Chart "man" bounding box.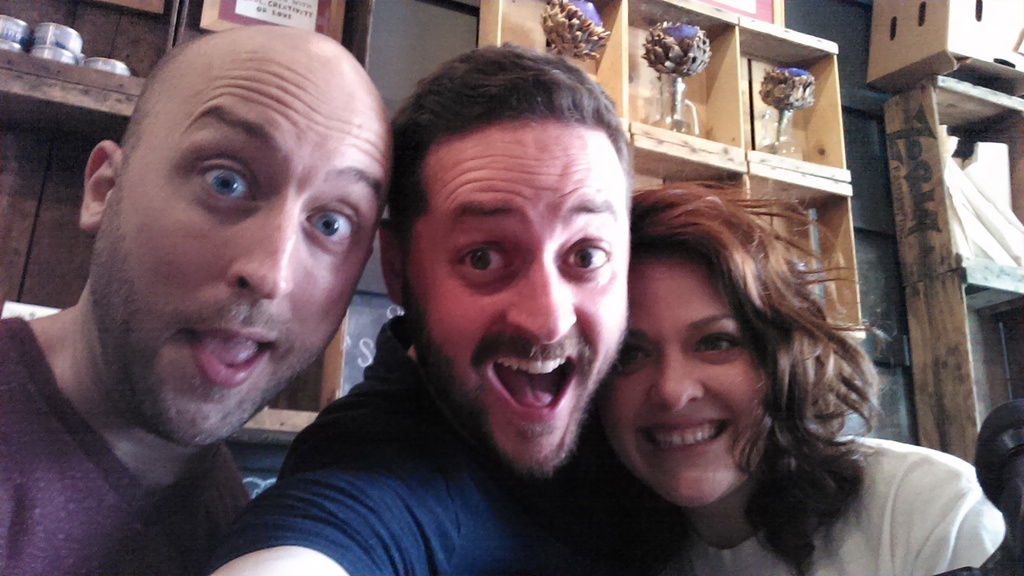
Charted: (left=0, top=84, right=381, bottom=572).
